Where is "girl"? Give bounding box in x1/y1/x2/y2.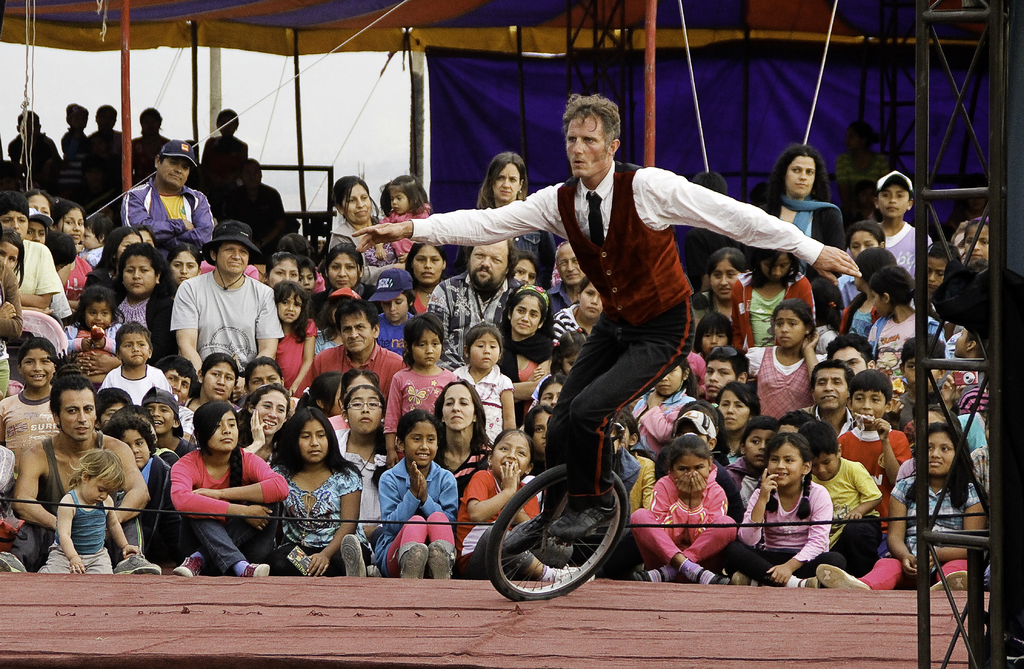
708/380/753/456.
